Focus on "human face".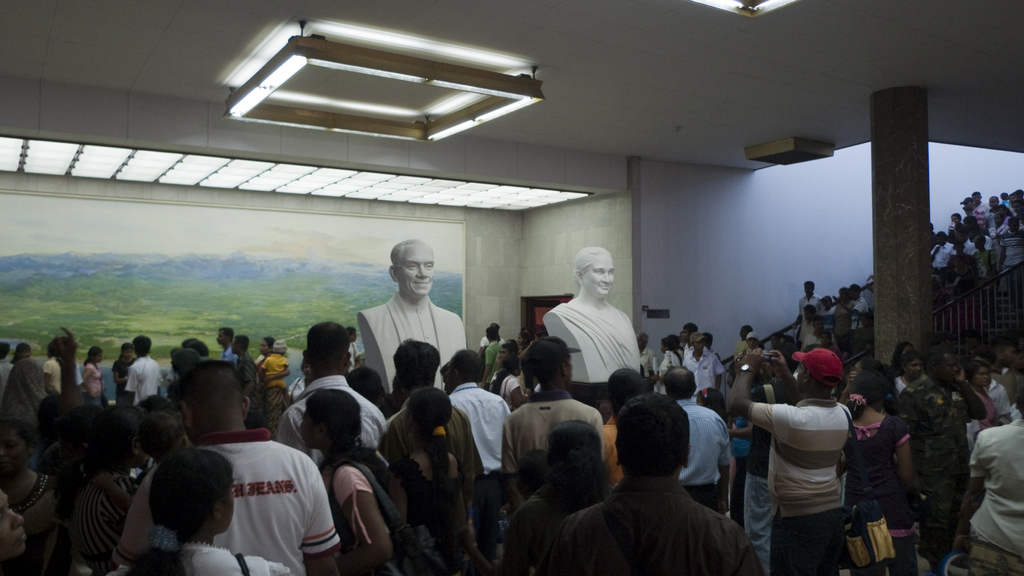
Focused at bbox=(94, 351, 104, 362).
